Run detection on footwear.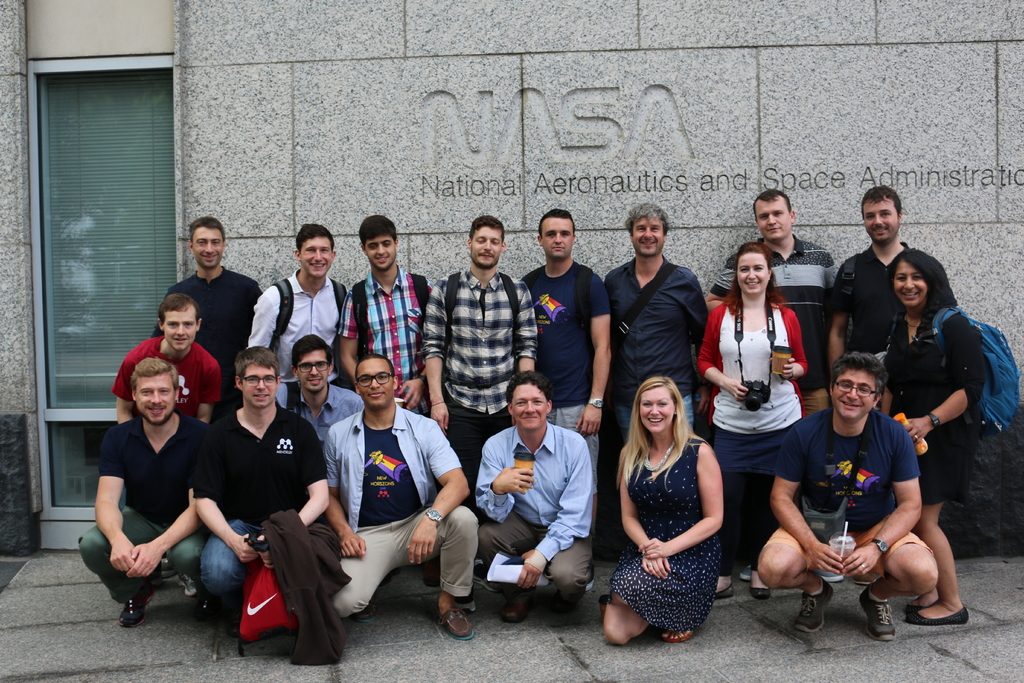
Result: Rect(500, 593, 535, 626).
